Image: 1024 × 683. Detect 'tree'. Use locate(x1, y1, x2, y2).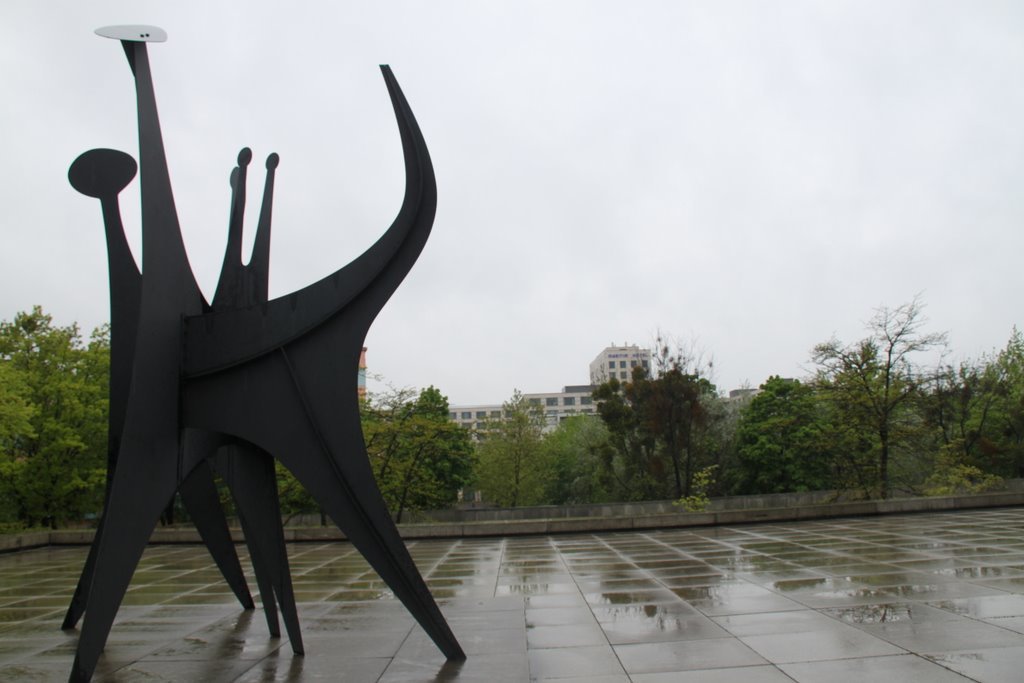
locate(719, 384, 827, 496).
